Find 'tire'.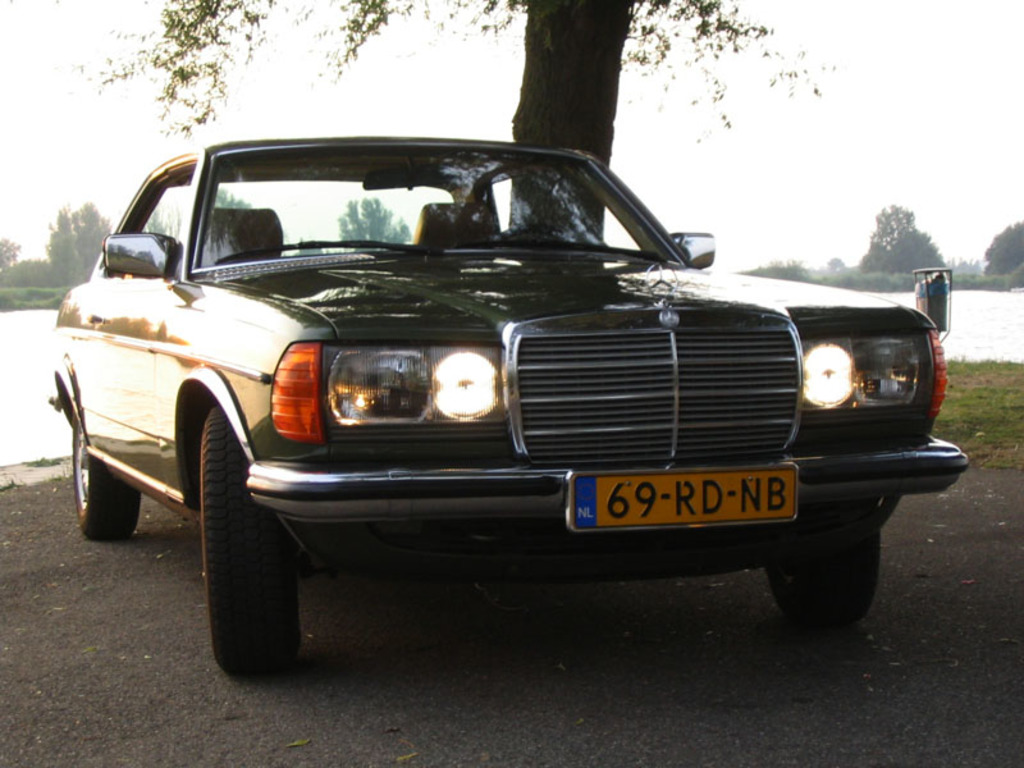
bbox=[70, 416, 143, 539].
